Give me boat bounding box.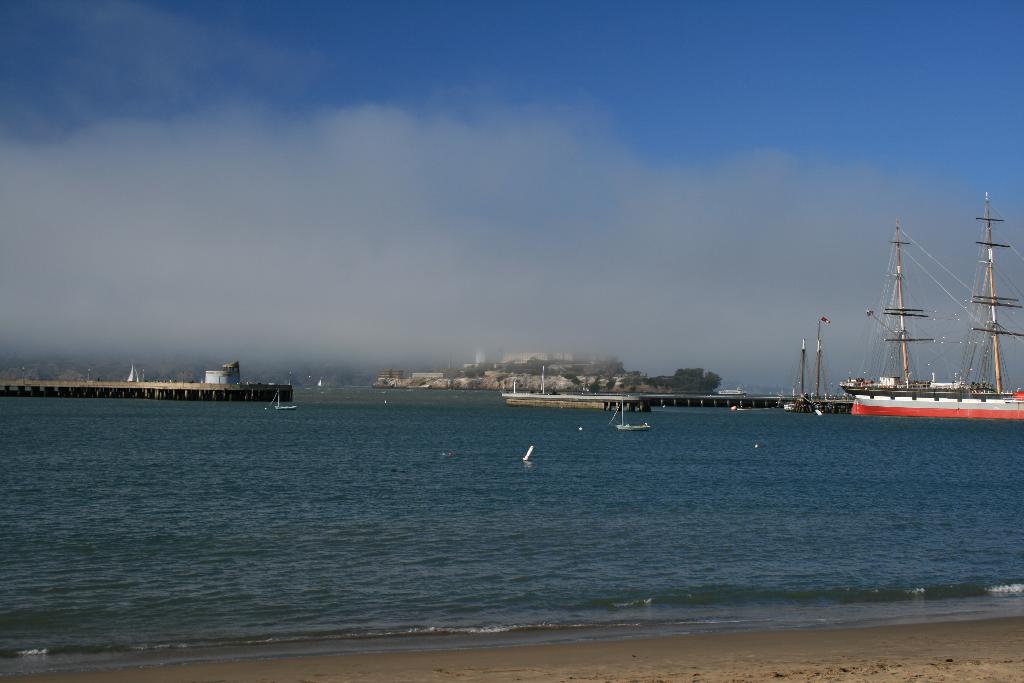
[604, 395, 648, 432].
